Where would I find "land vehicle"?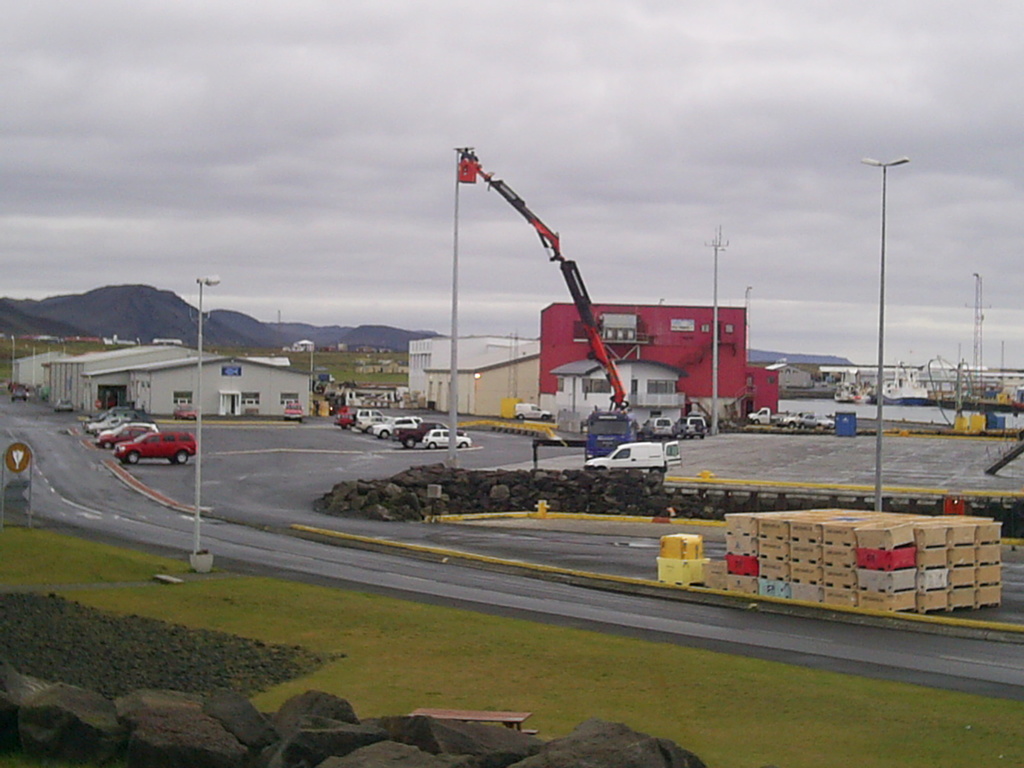
At [x1=375, y1=413, x2=415, y2=438].
